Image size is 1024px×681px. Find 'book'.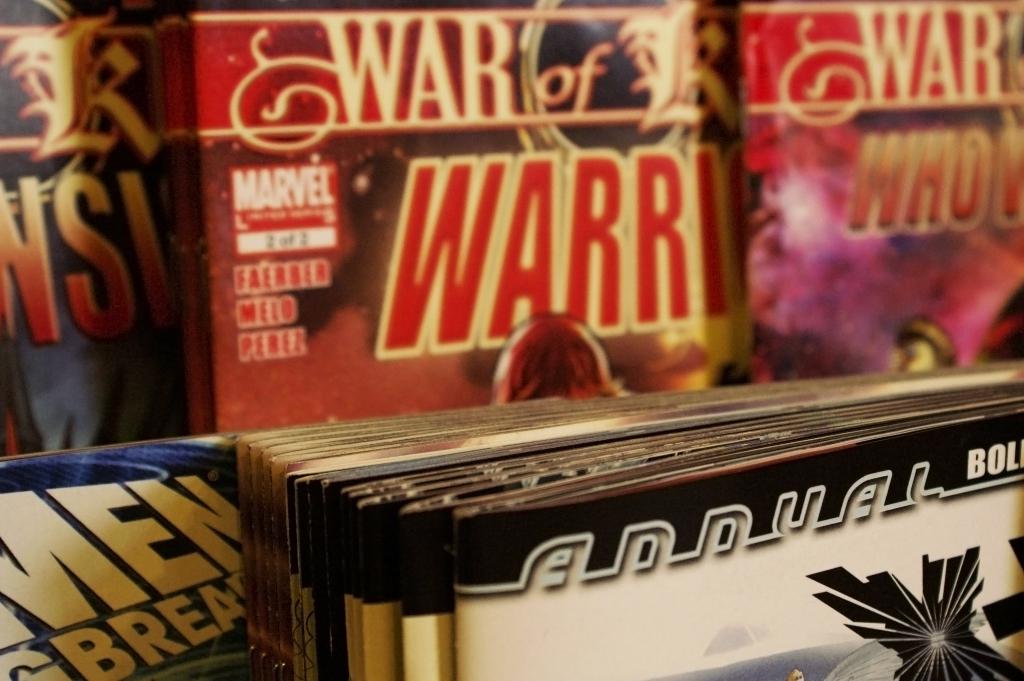
x1=0 y1=0 x2=196 y2=455.
